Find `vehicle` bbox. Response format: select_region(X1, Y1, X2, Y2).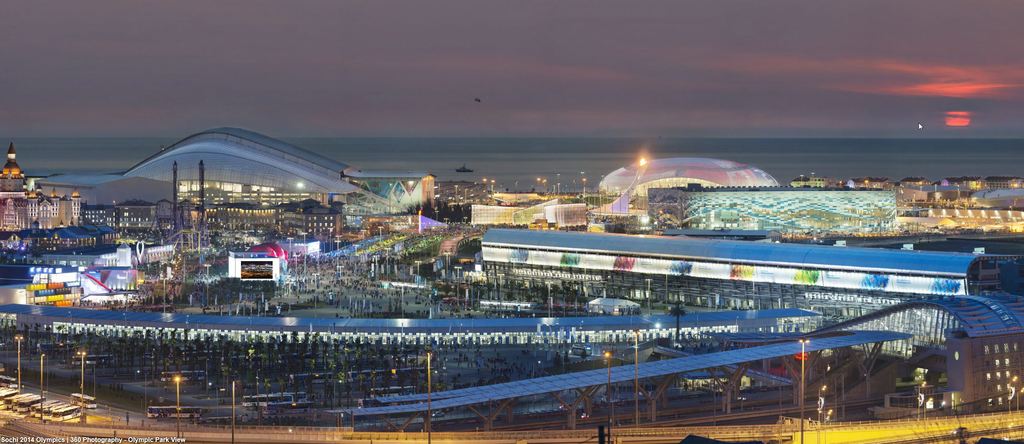
select_region(186, 347, 221, 364).
